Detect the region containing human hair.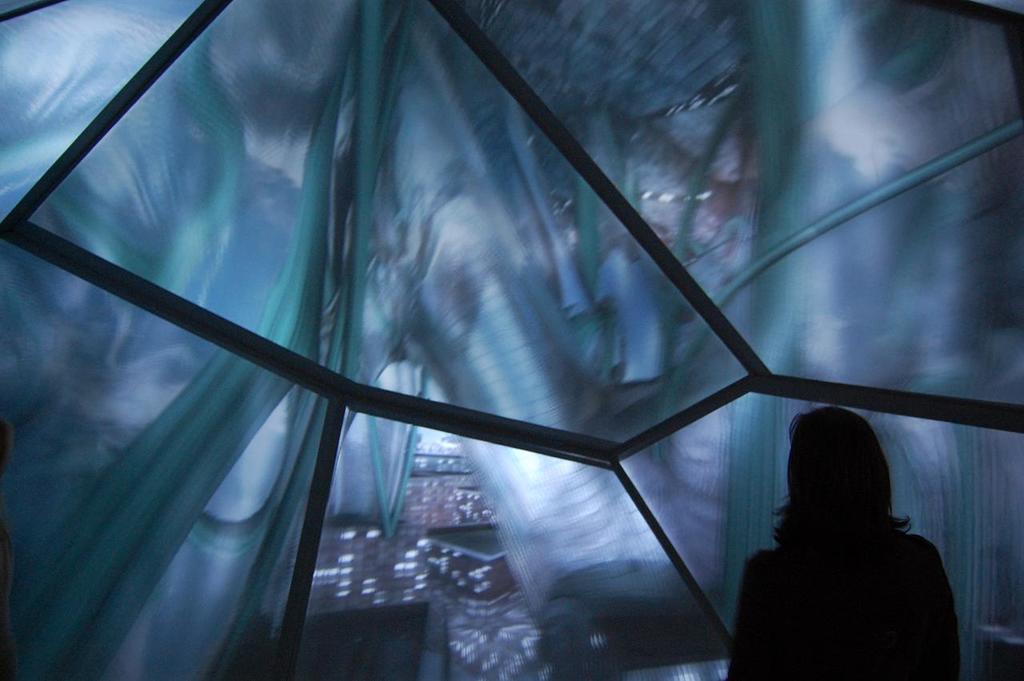
region(782, 423, 931, 608).
